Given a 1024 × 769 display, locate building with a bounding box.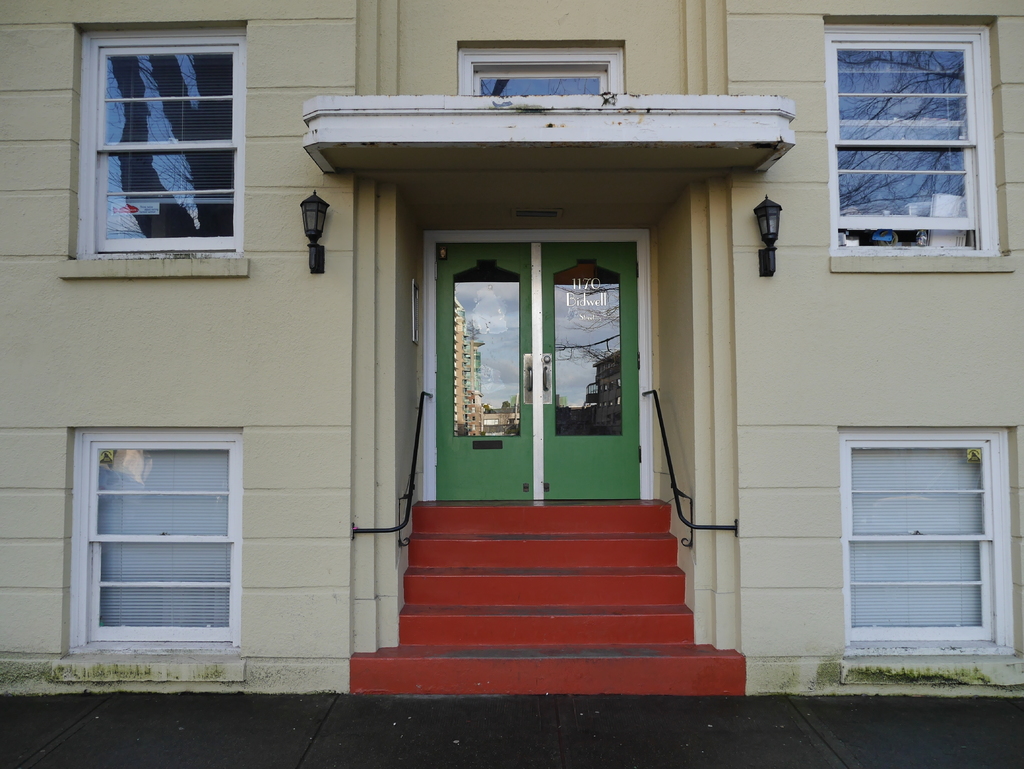
Located: [left=0, top=0, right=1023, bottom=697].
